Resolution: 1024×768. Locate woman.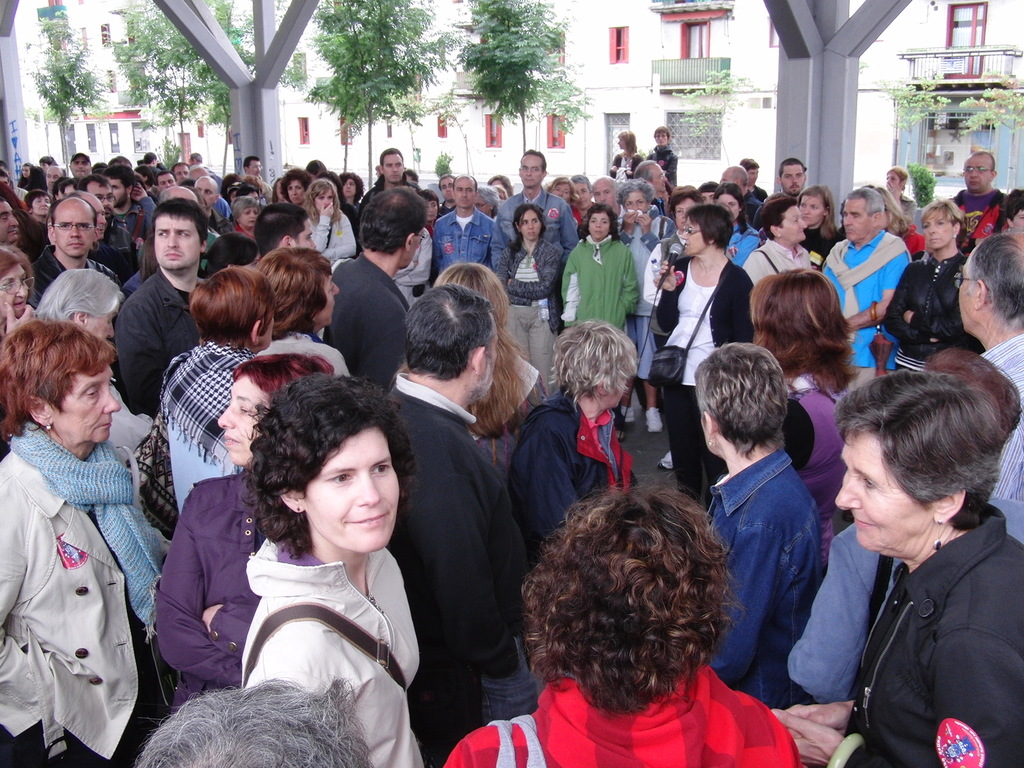
l=216, t=173, r=239, b=202.
